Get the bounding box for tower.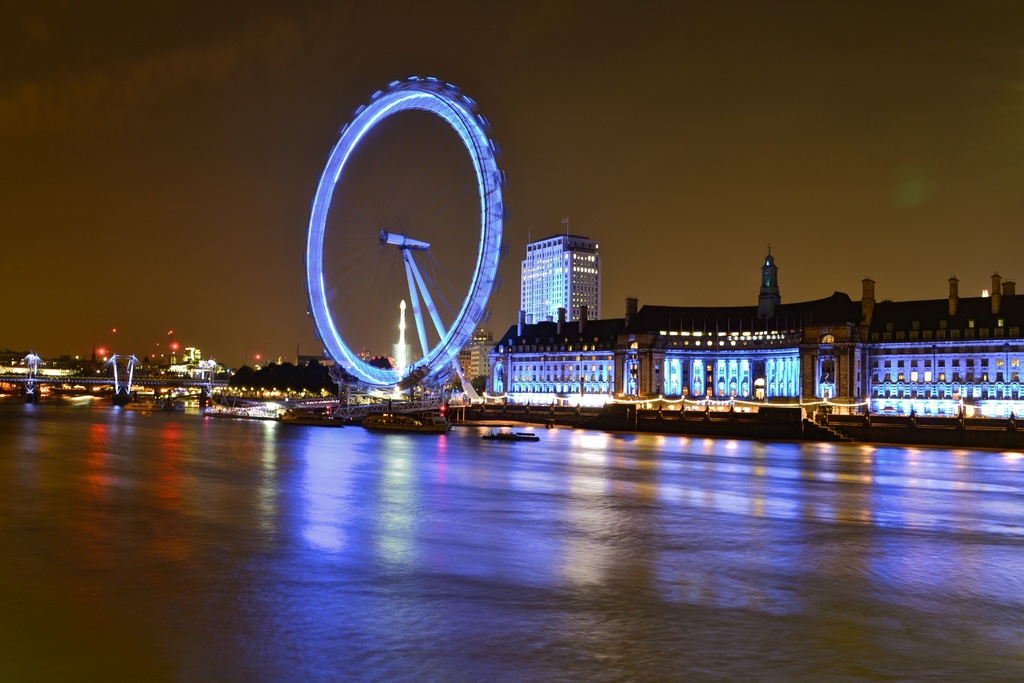
box(754, 255, 780, 323).
